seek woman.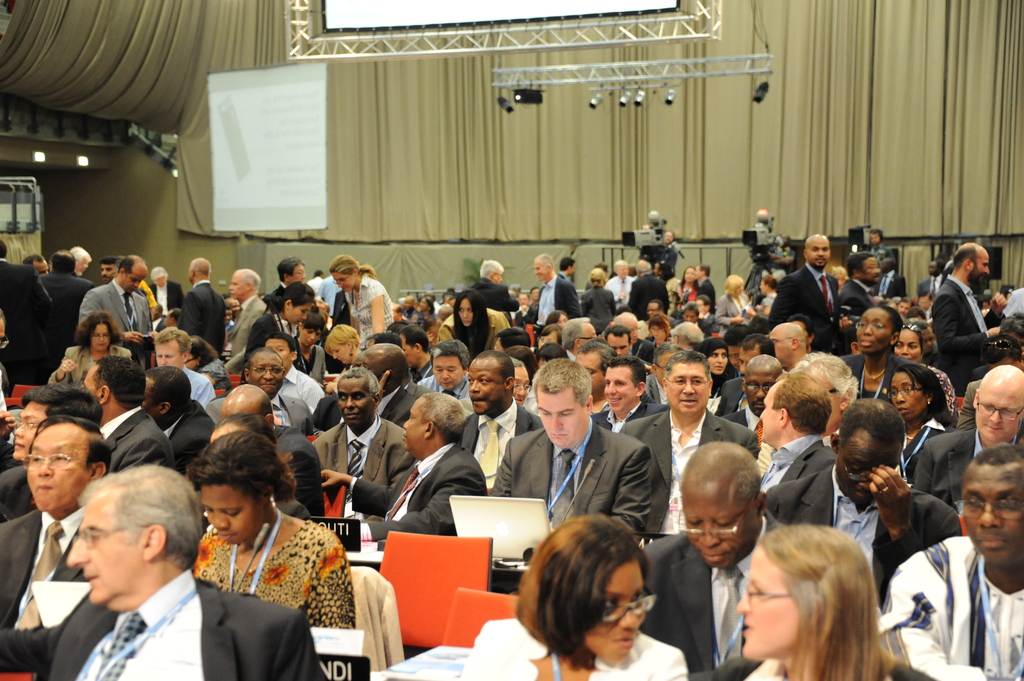
box=[436, 295, 502, 354].
